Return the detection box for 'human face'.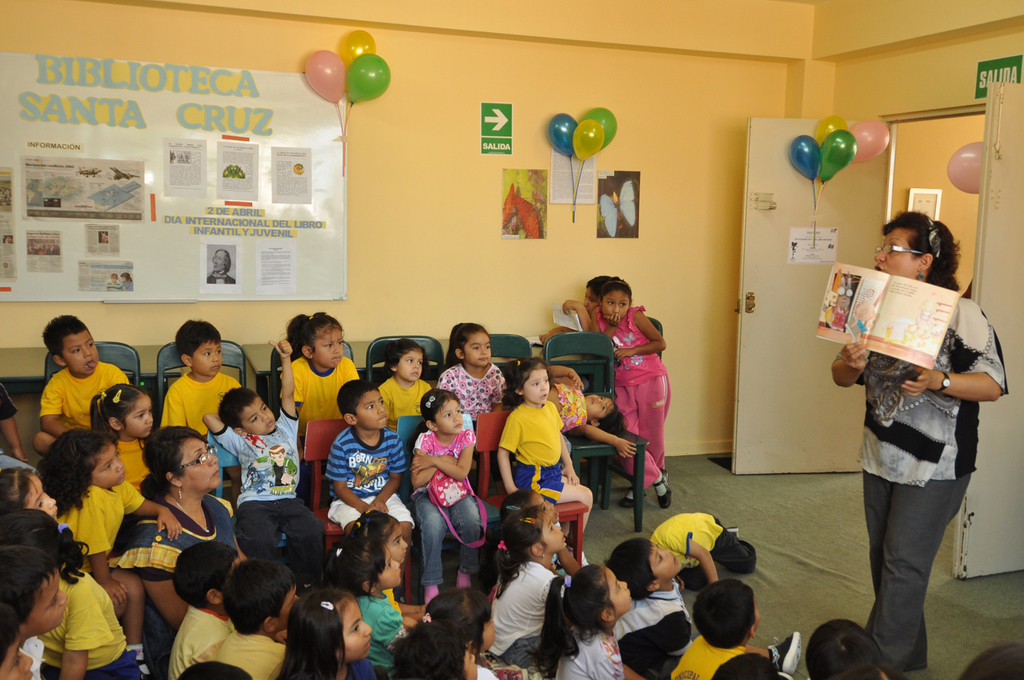
91 440 127 490.
